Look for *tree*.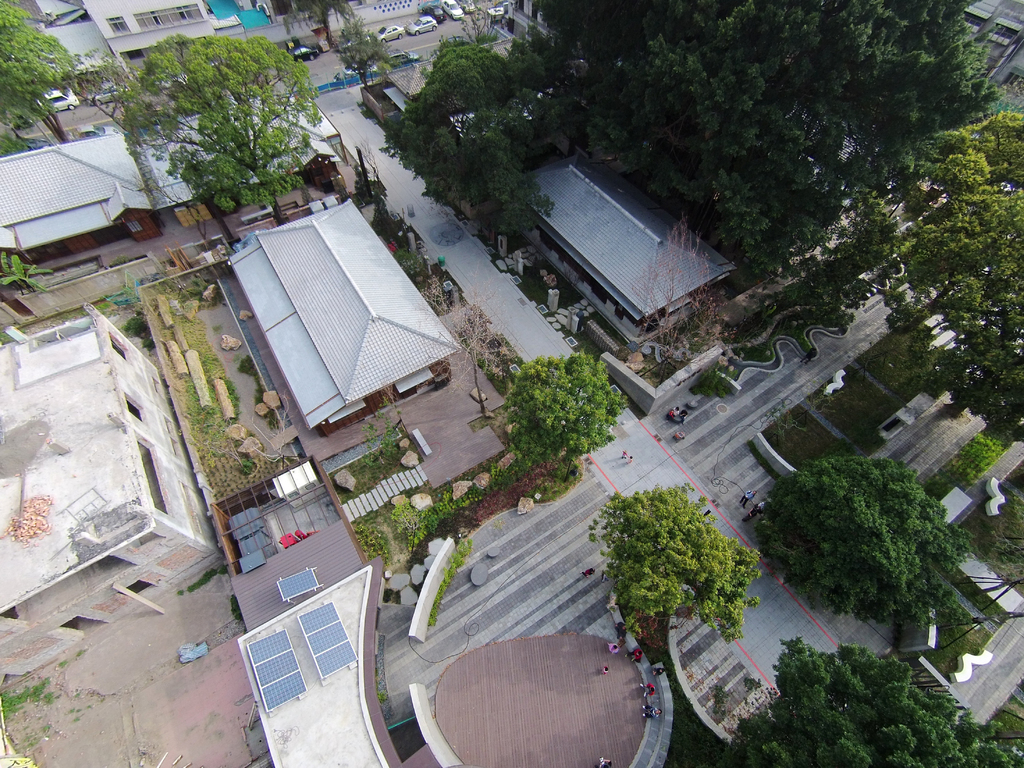
Found: crop(493, 352, 627, 490).
